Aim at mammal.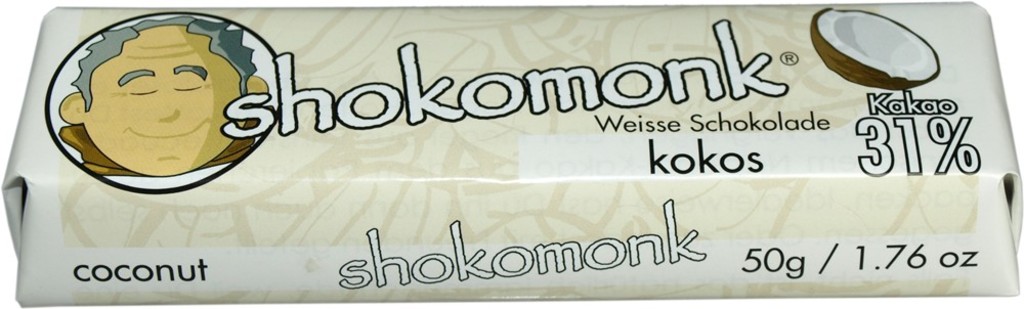
Aimed at {"left": 35, "top": 37, "right": 269, "bottom": 181}.
